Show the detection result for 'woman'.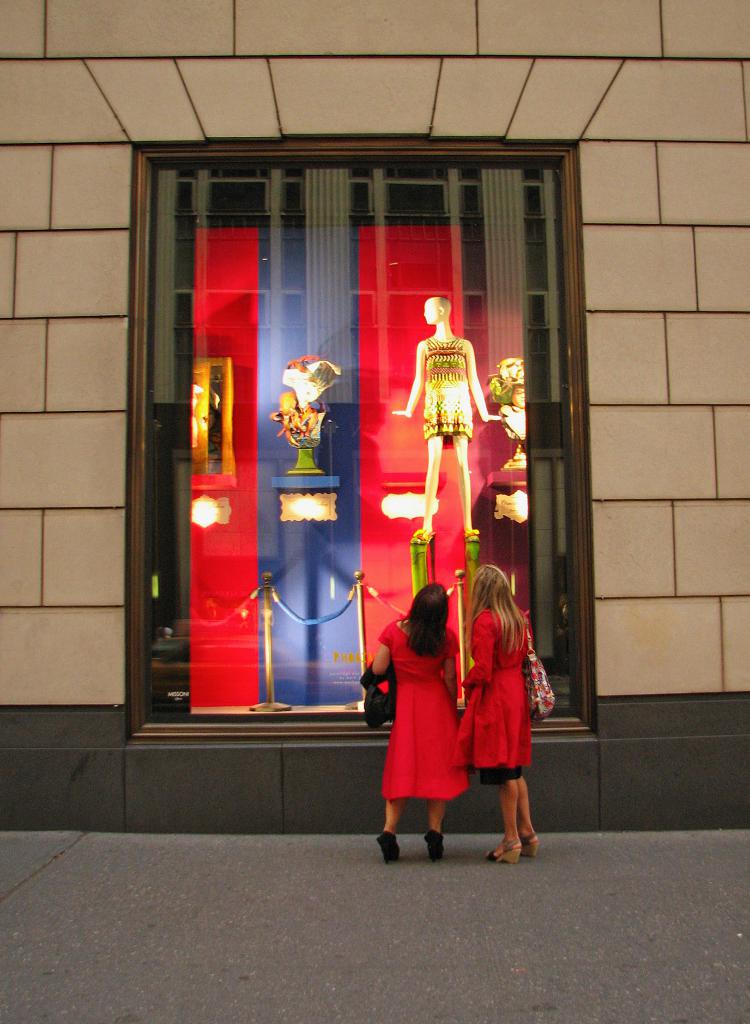
380:583:481:845.
